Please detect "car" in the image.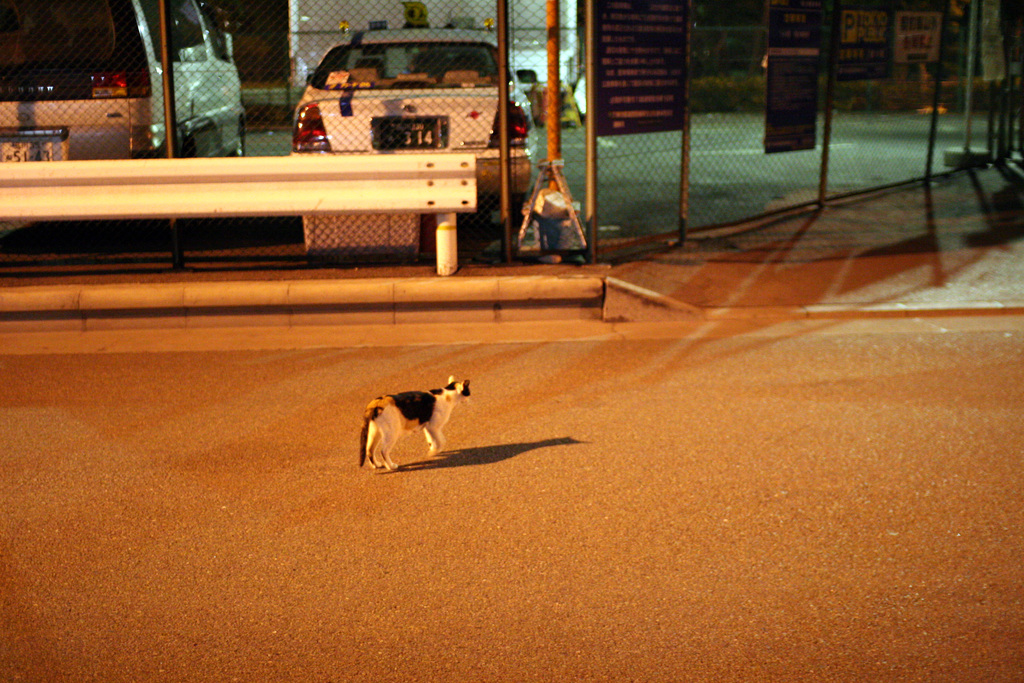
<box>255,37,532,158</box>.
